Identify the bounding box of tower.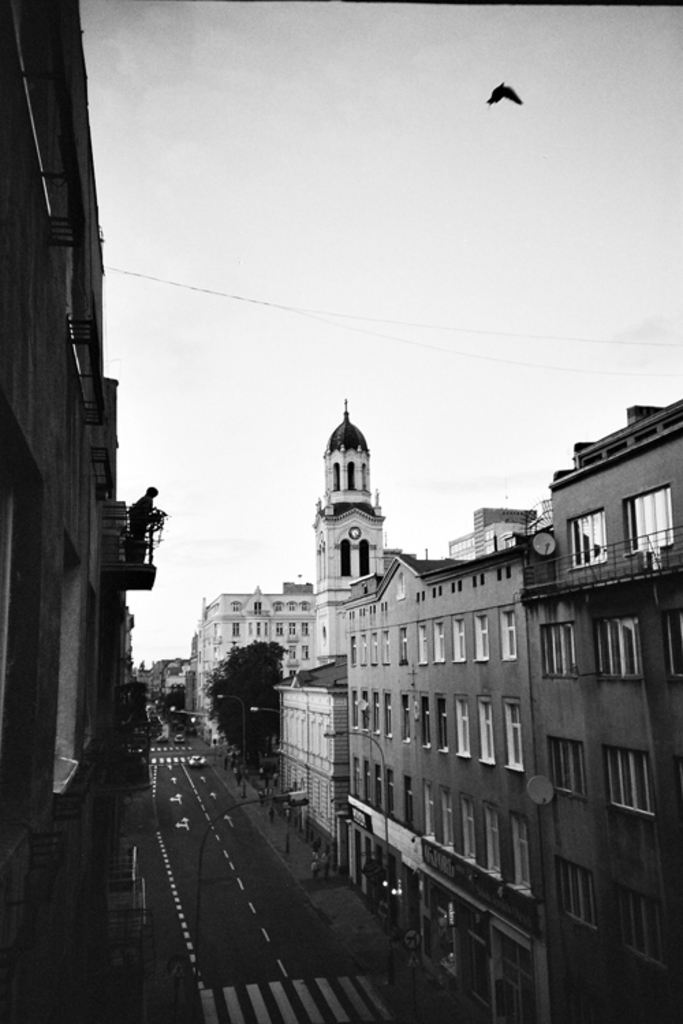
318, 399, 398, 563.
